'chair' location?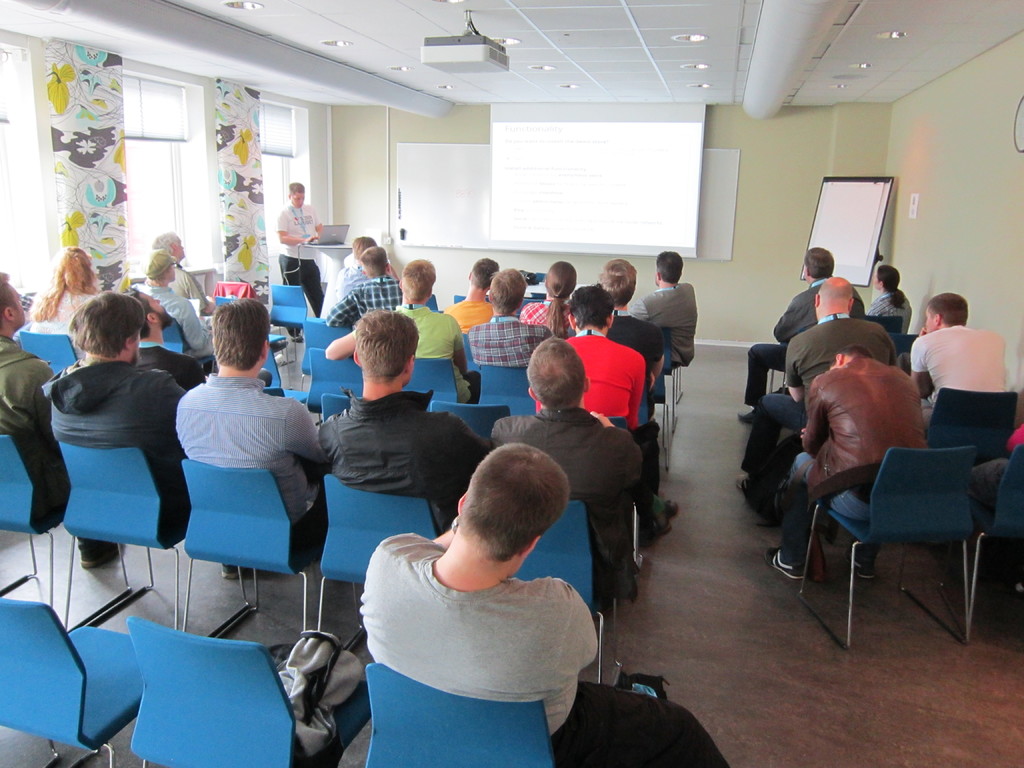
475:359:537:425
